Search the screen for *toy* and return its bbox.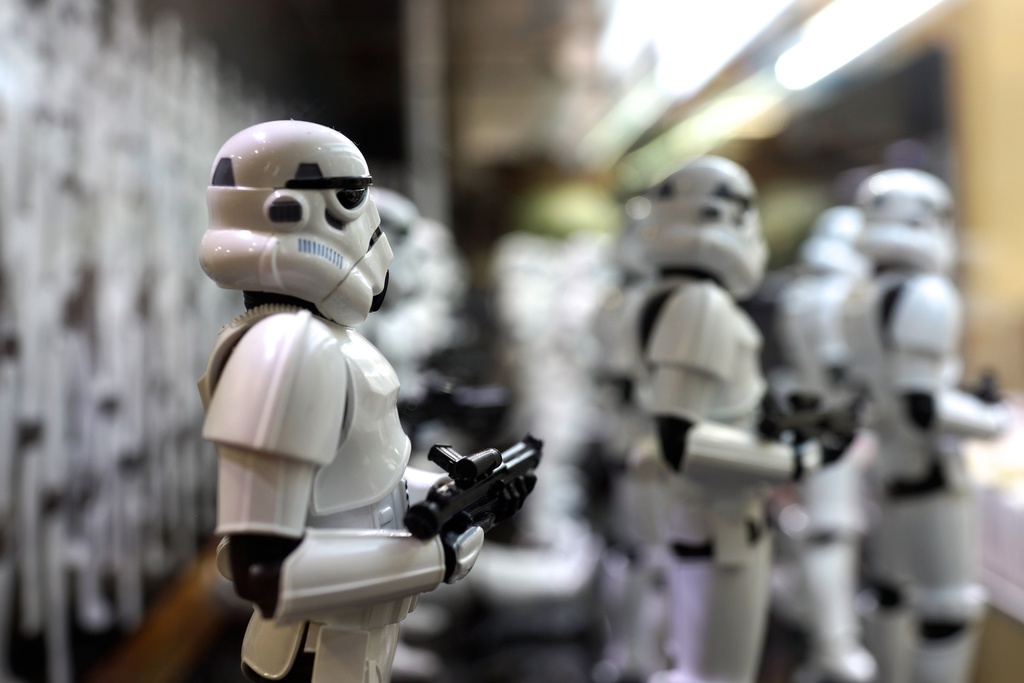
Found: crop(649, 146, 864, 682).
